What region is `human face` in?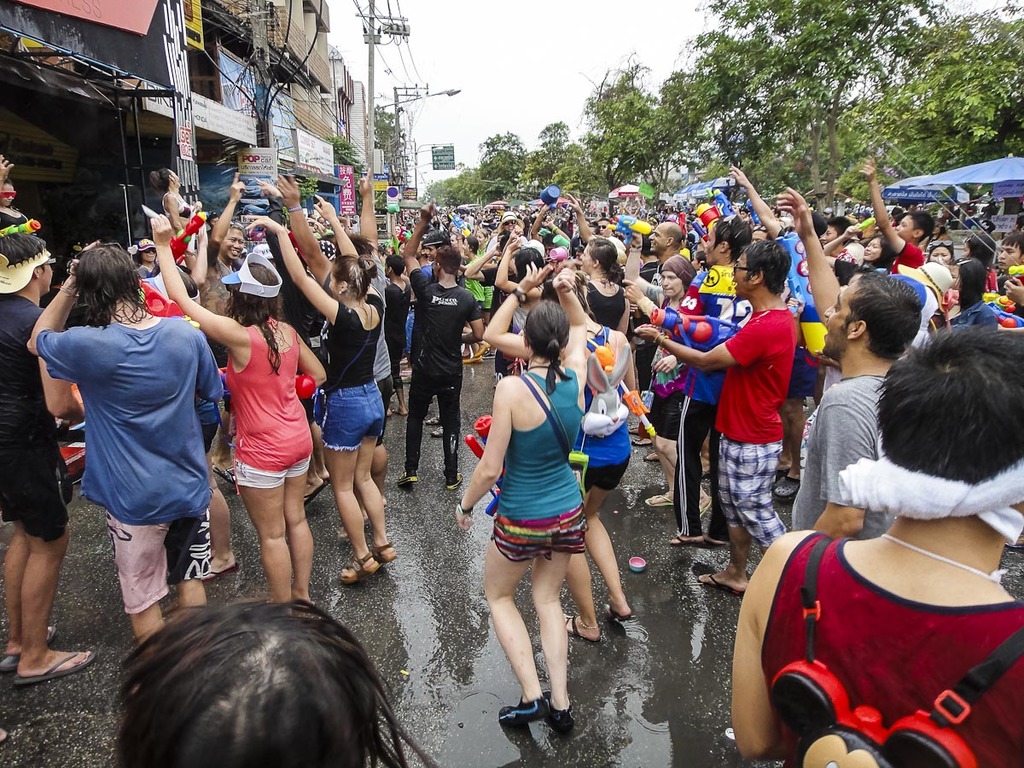
(left=865, top=236, right=880, bottom=259).
